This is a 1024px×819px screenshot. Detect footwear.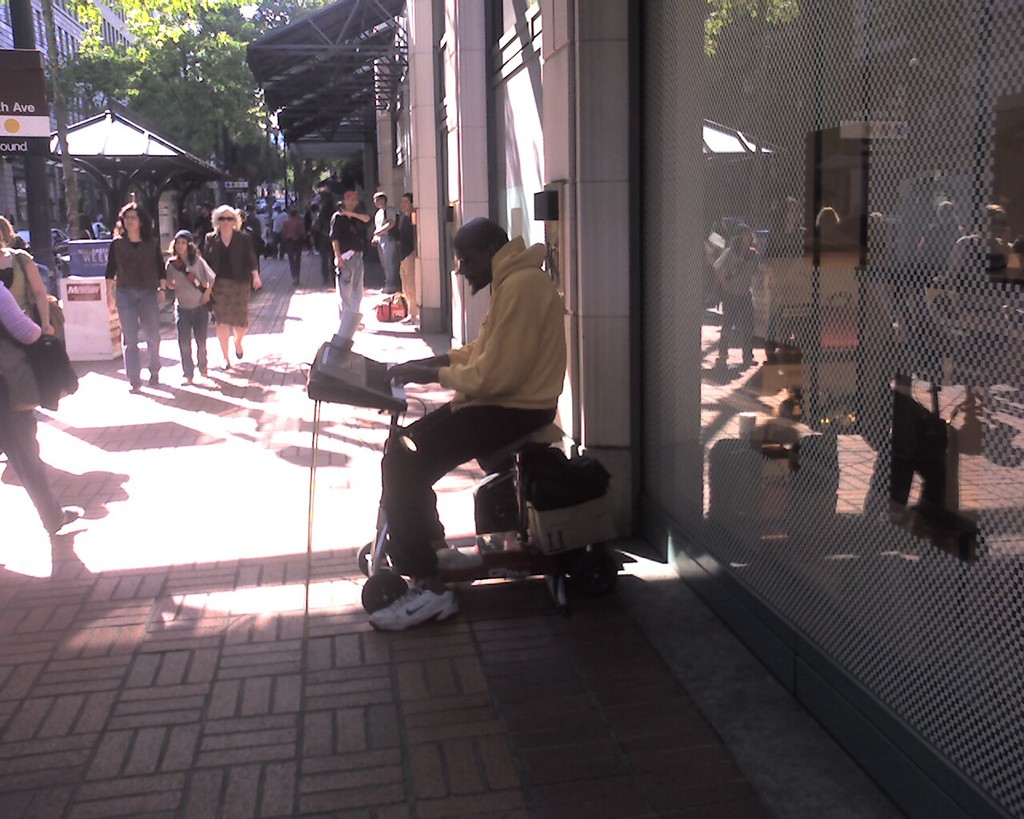
(146,373,162,386).
